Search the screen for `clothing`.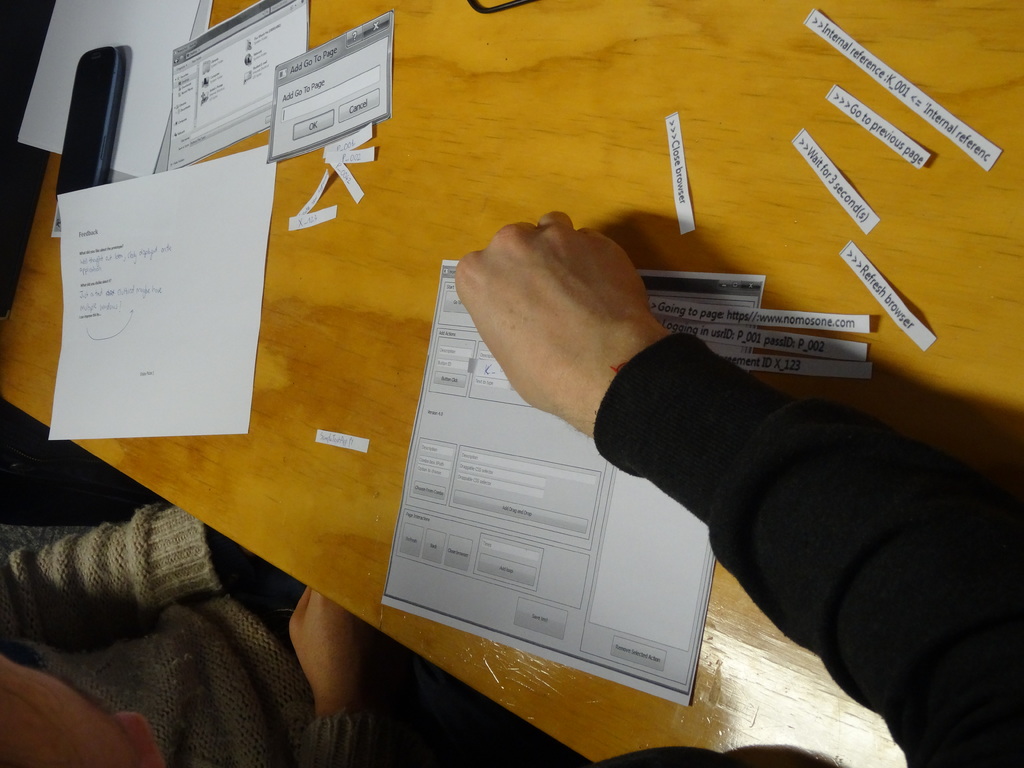
Found at crop(0, 502, 476, 767).
